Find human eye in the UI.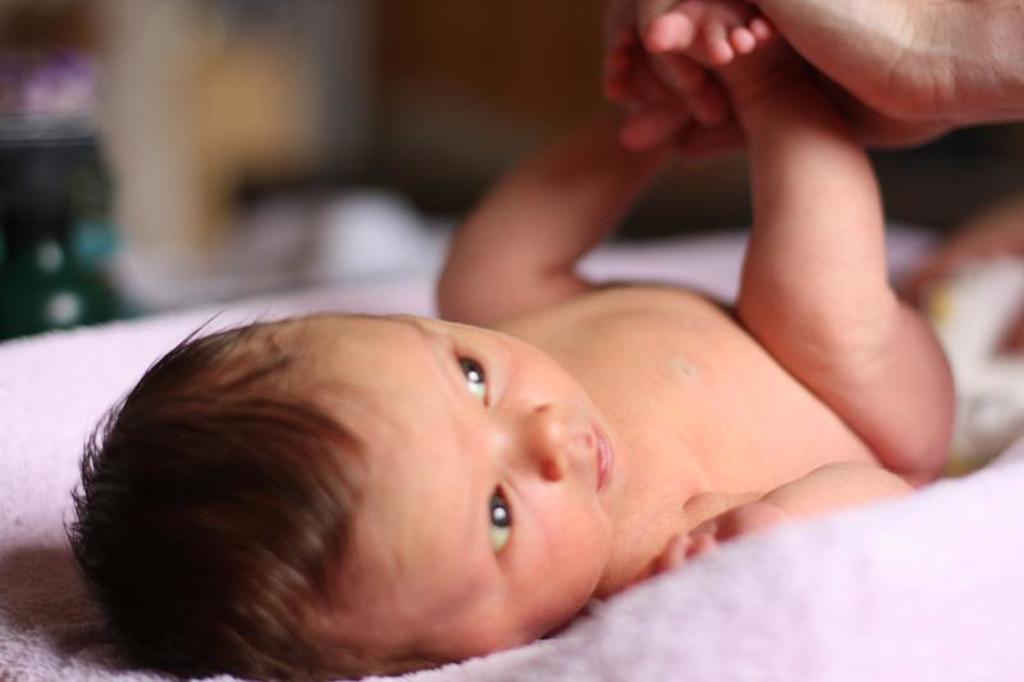
UI element at [435,351,509,429].
